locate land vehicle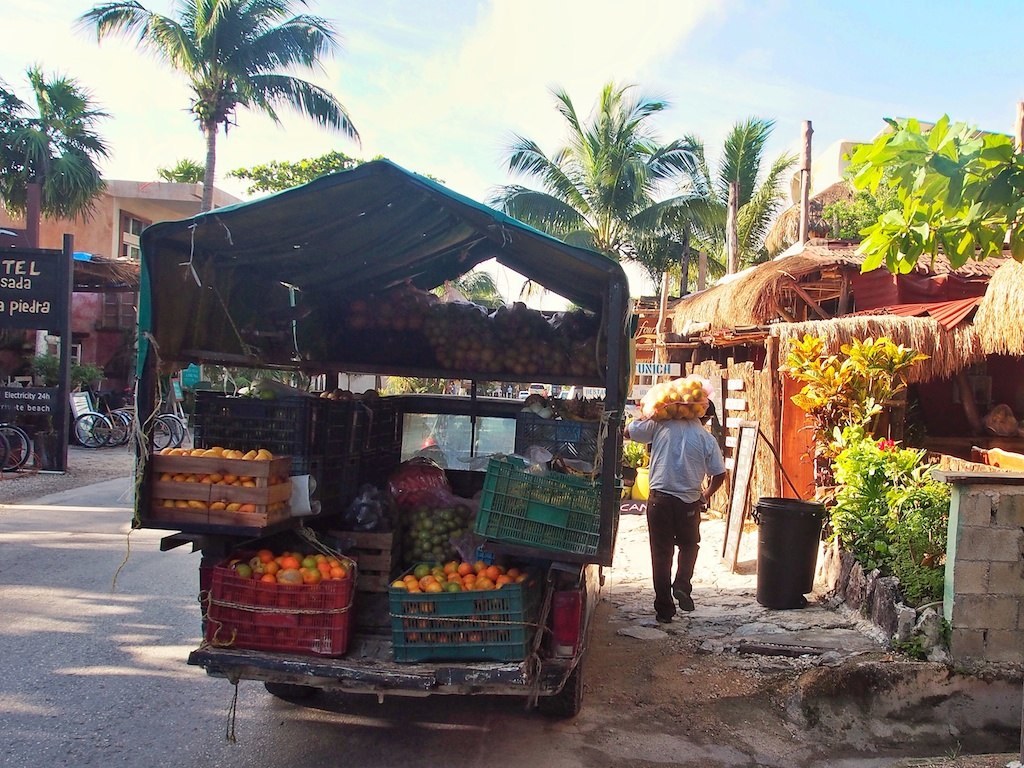
(left=71, top=388, right=187, bottom=455)
